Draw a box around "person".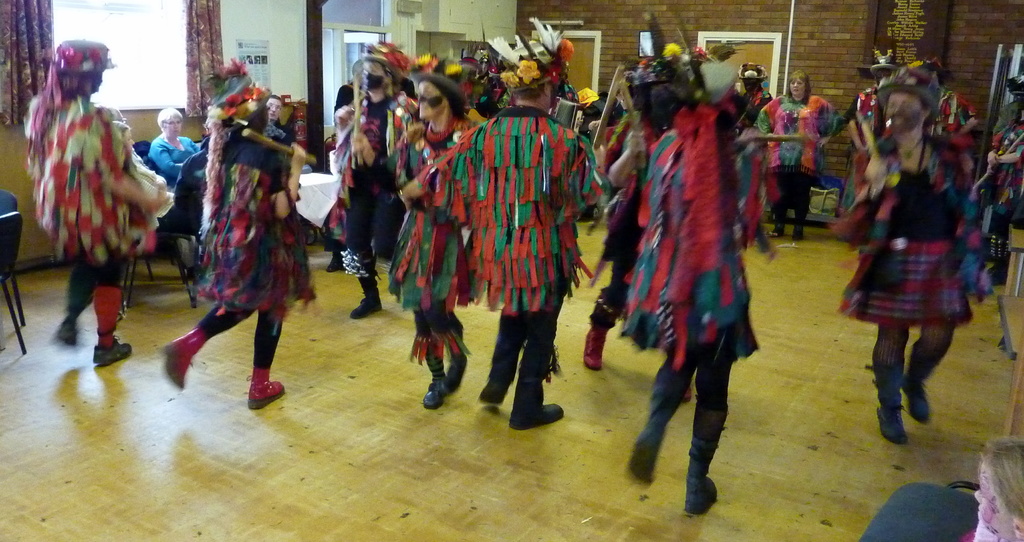
Rect(988, 75, 1023, 283).
